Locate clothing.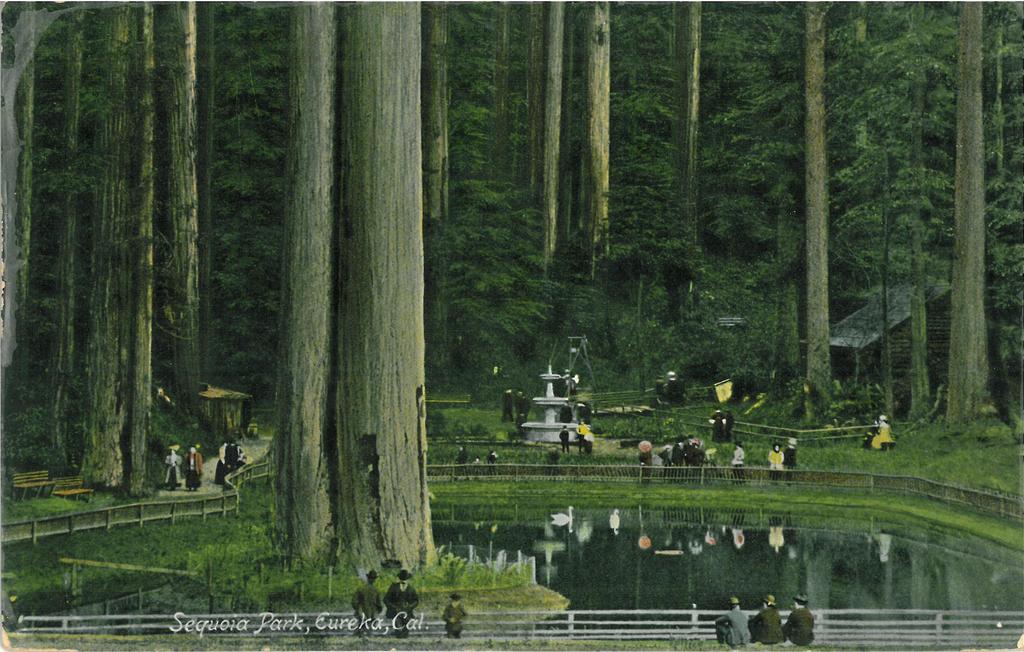
Bounding box: {"x1": 731, "y1": 447, "x2": 746, "y2": 483}.
